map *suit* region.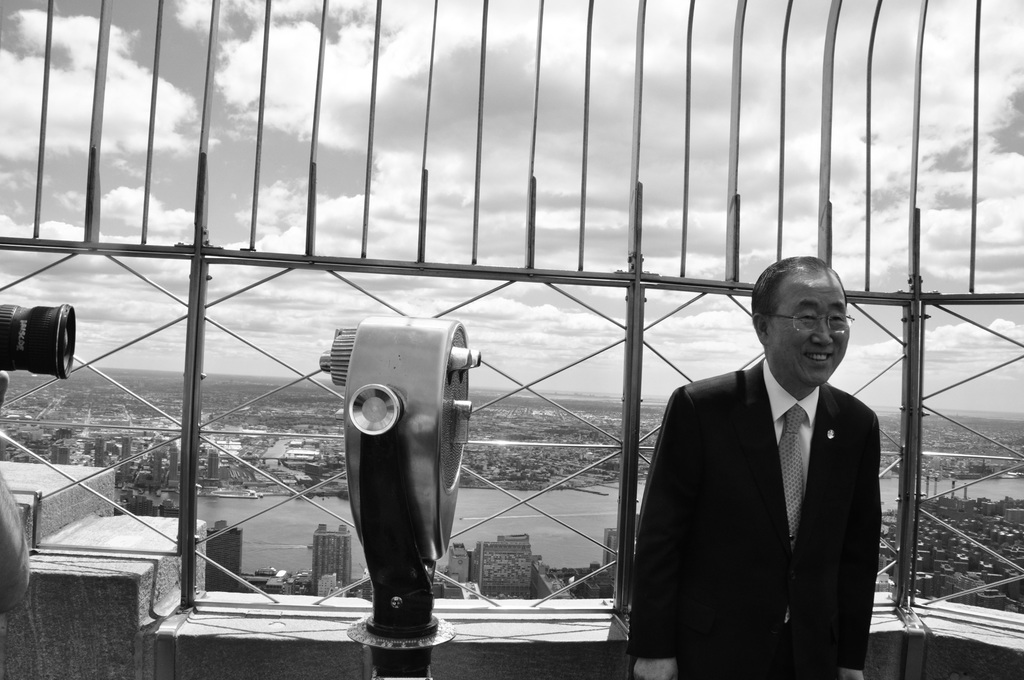
Mapped to <region>643, 302, 914, 670</region>.
